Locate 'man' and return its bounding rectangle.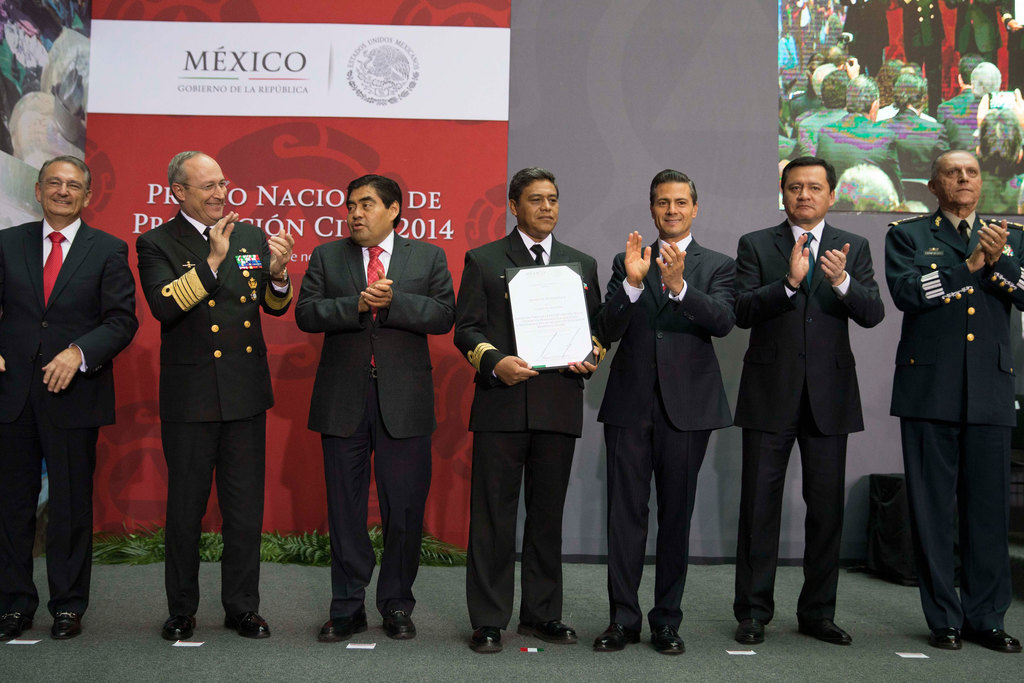
region(876, 150, 1023, 654).
